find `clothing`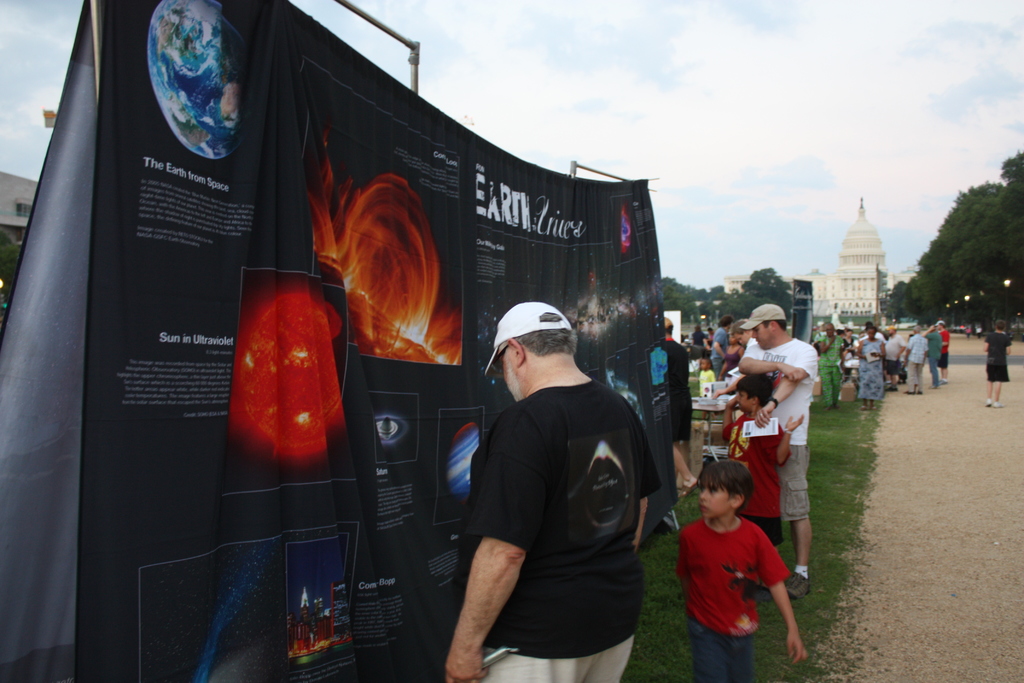
box=[710, 326, 731, 380]
